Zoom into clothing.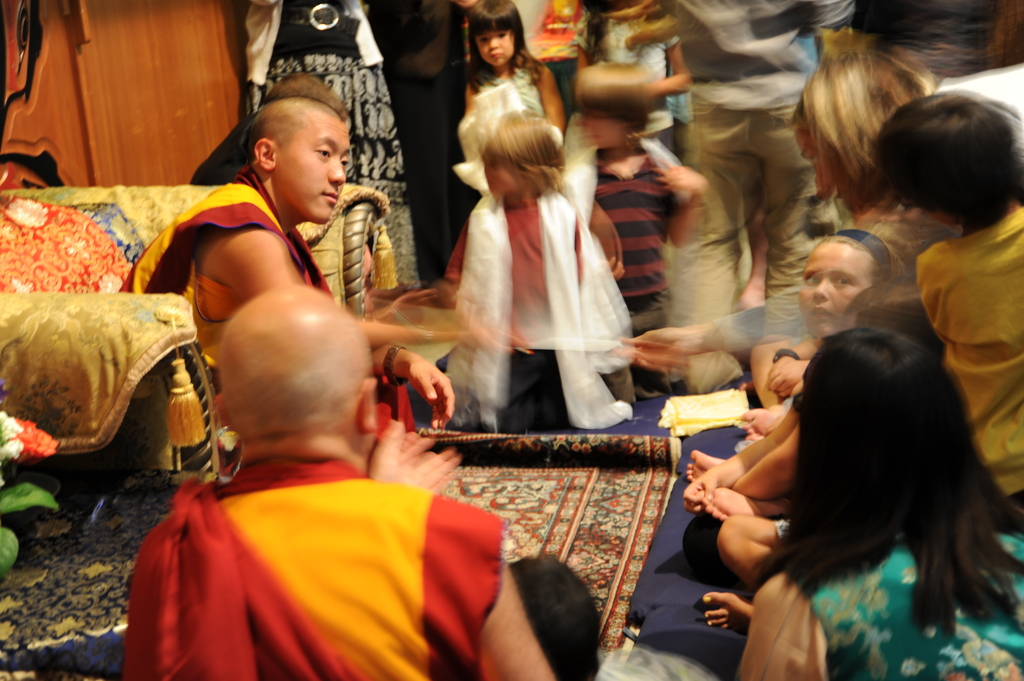
Zoom target: l=578, t=129, r=679, b=343.
